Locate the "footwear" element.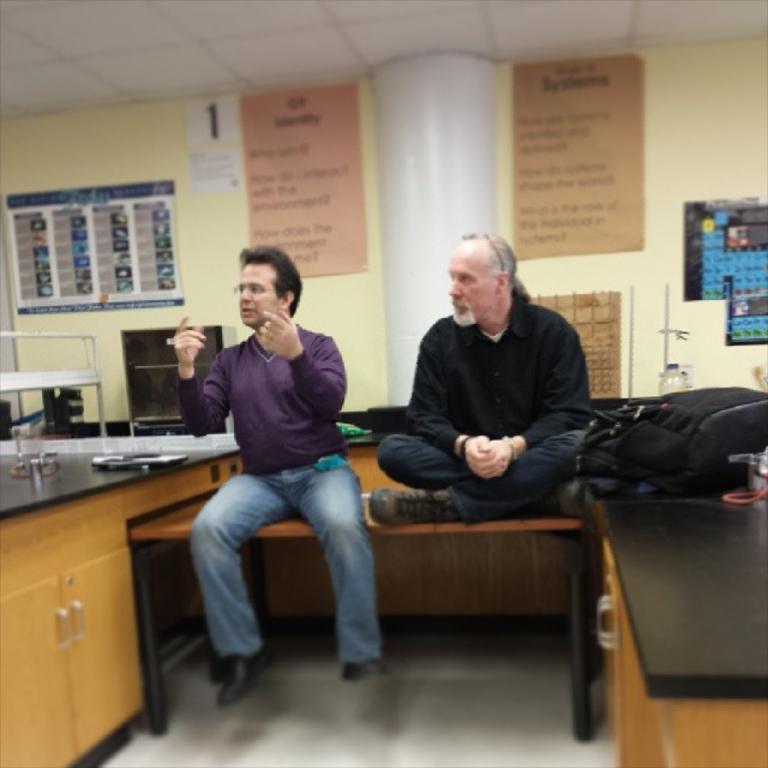
Element bbox: region(367, 484, 462, 530).
